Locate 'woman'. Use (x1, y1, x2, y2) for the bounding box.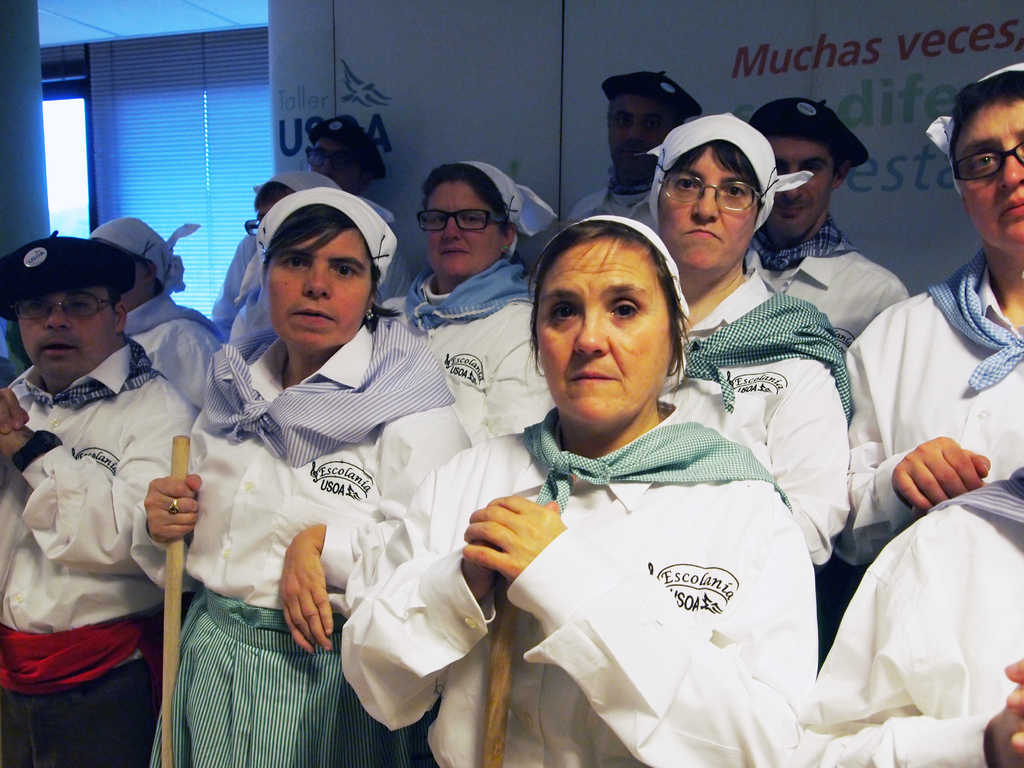
(636, 109, 854, 573).
